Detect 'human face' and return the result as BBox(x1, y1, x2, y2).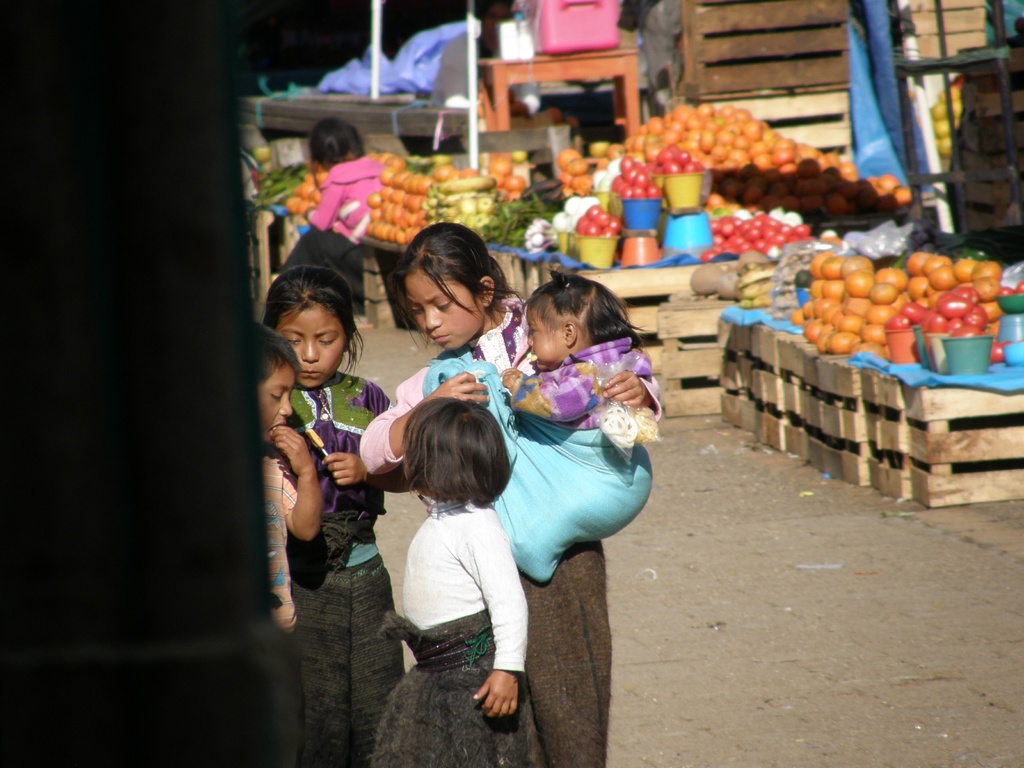
BBox(407, 269, 484, 352).
